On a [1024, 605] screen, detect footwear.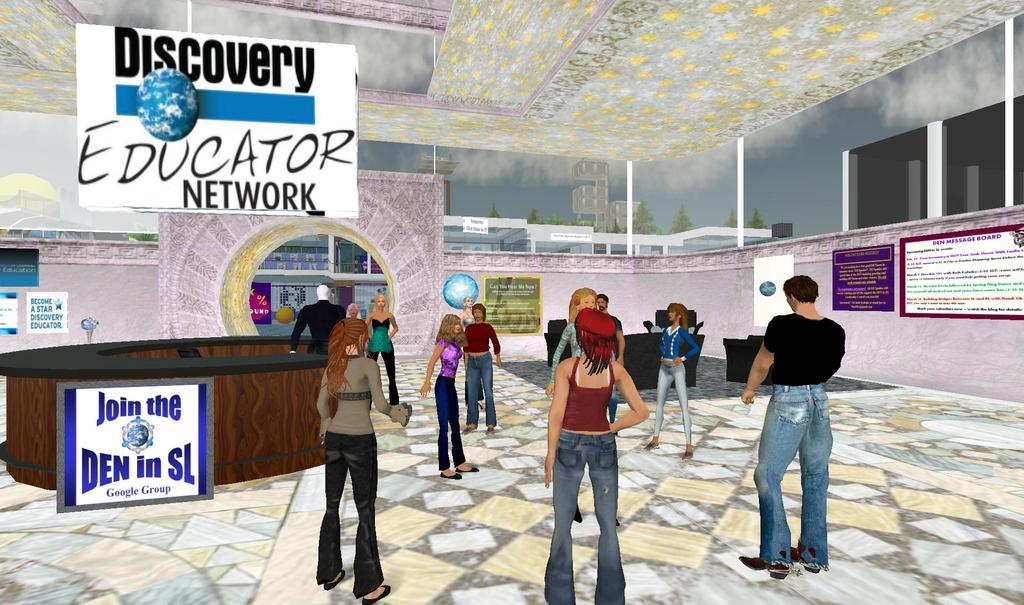
x1=646 y1=438 x2=659 y2=448.
